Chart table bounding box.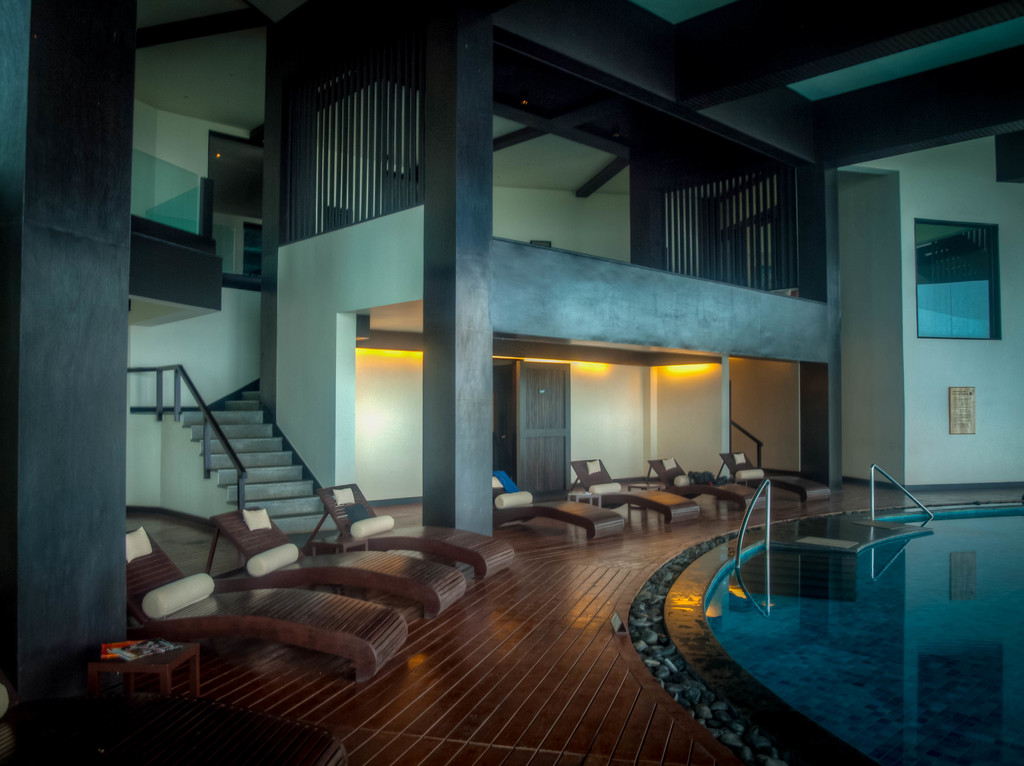
Charted: bbox(89, 640, 198, 699).
